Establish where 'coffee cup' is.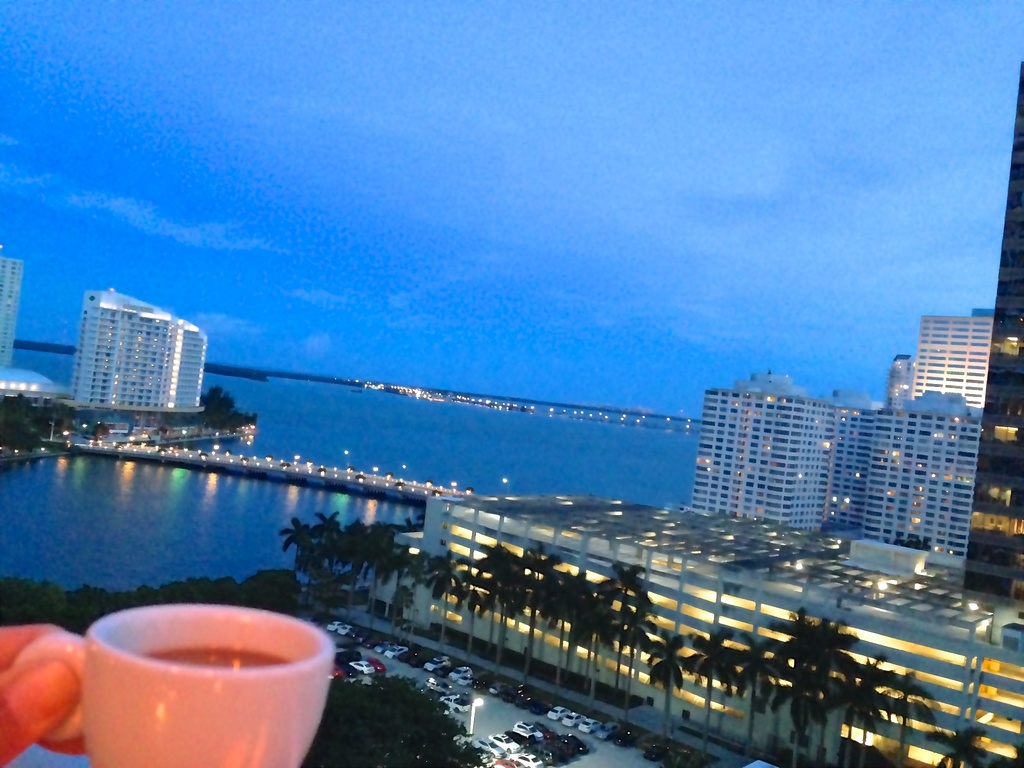
Established at (left=12, top=604, right=338, bottom=767).
